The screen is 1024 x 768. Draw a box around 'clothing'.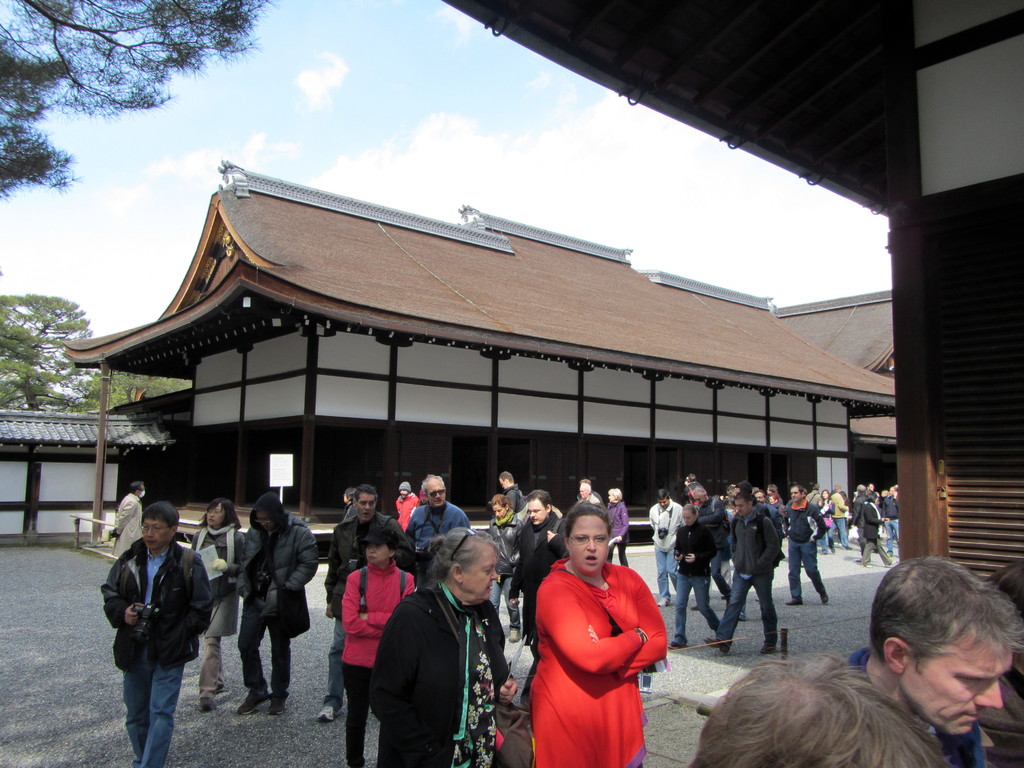
340:503:358:527.
